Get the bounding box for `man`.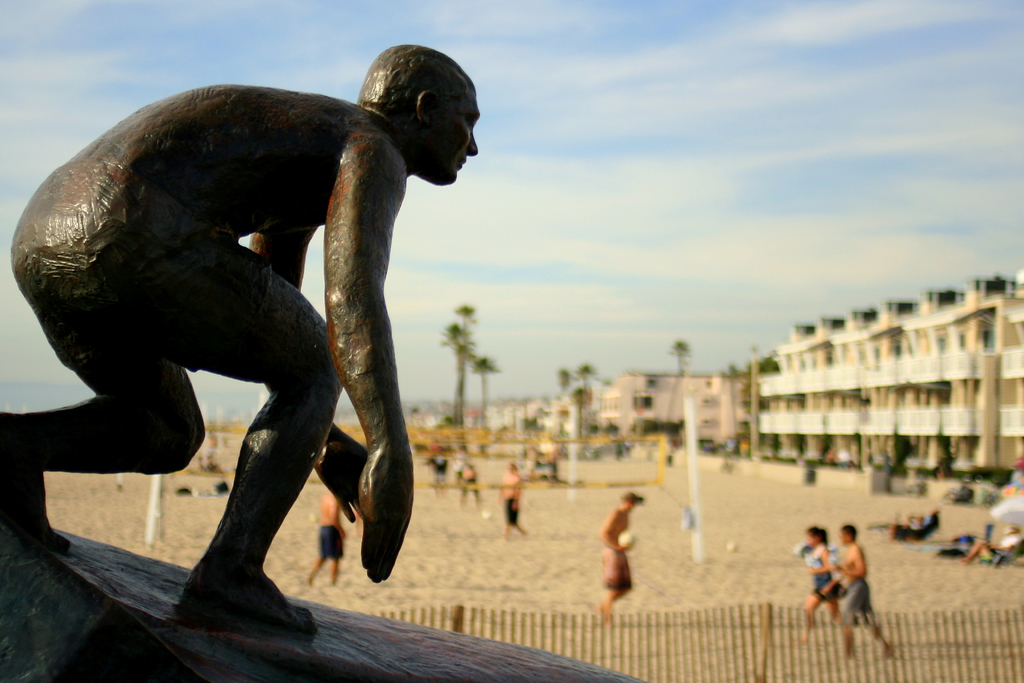
<box>958,534,1023,563</box>.
